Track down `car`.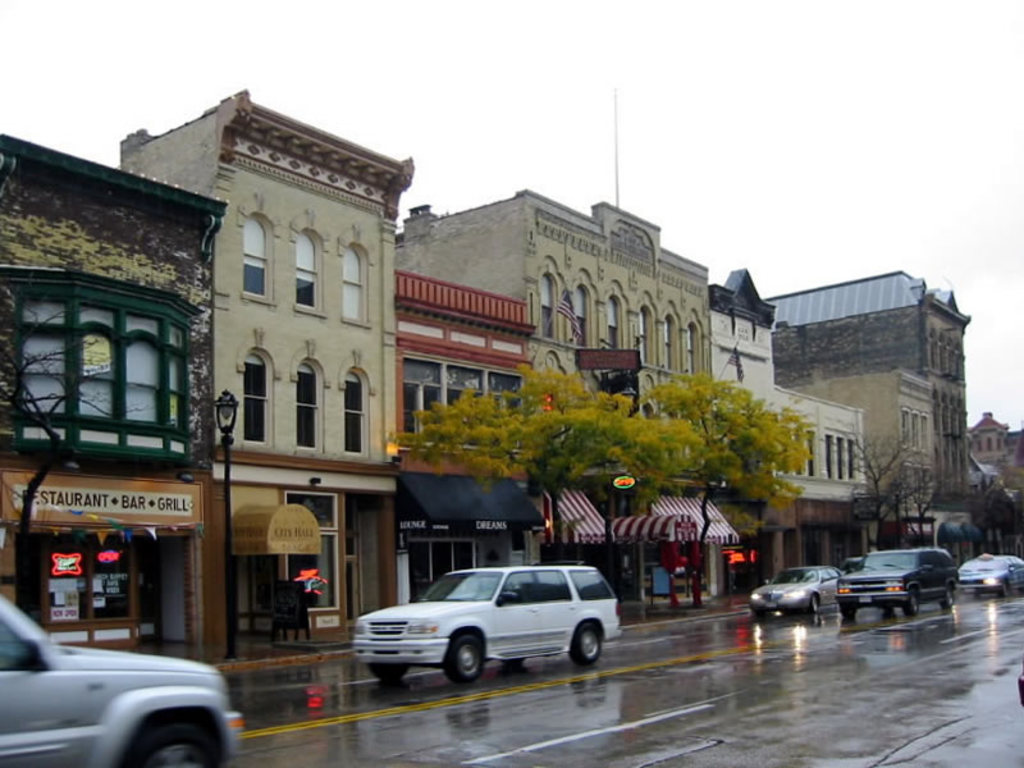
Tracked to <box>947,548,1023,600</box>.
